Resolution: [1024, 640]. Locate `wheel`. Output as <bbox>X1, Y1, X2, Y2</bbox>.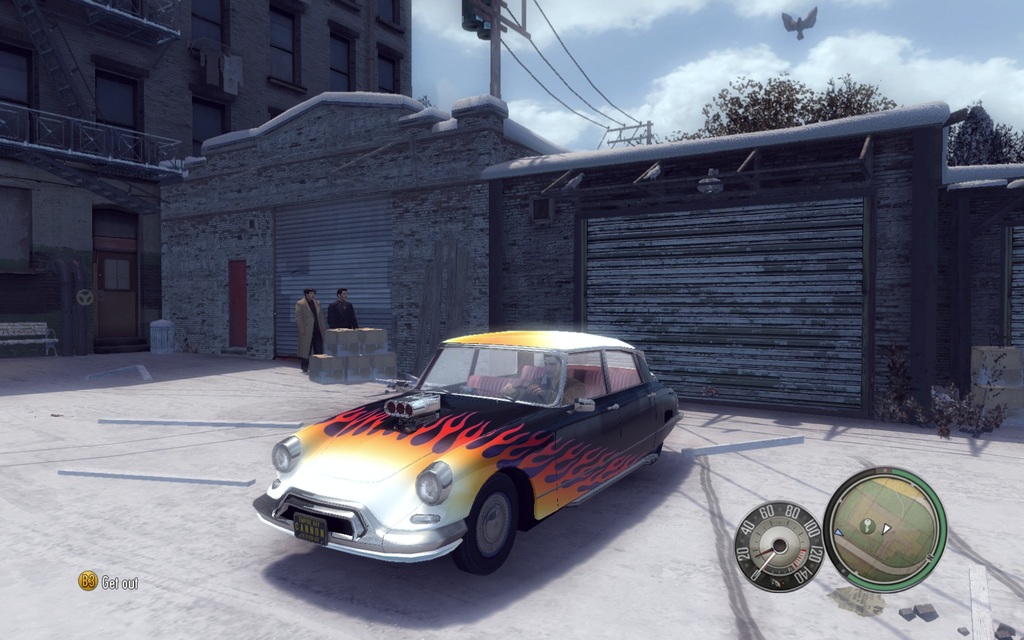
<bbox>502, 385, 547, 405</bbox>.
